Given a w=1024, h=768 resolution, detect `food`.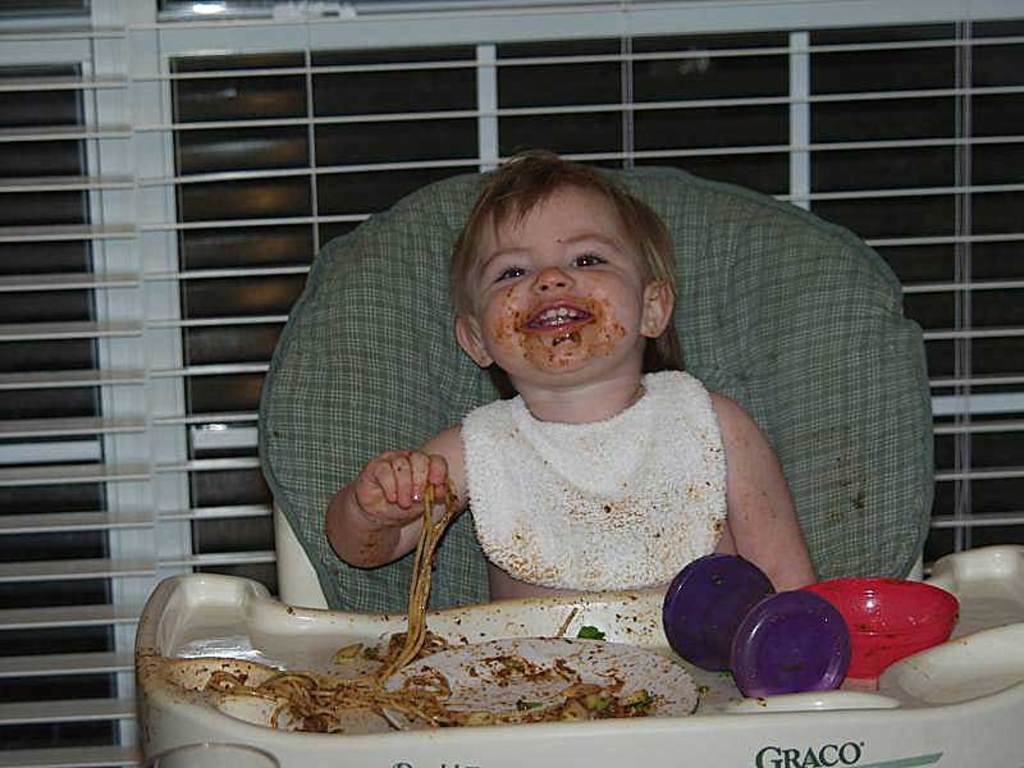
<box>375,486,460,685</box>.
